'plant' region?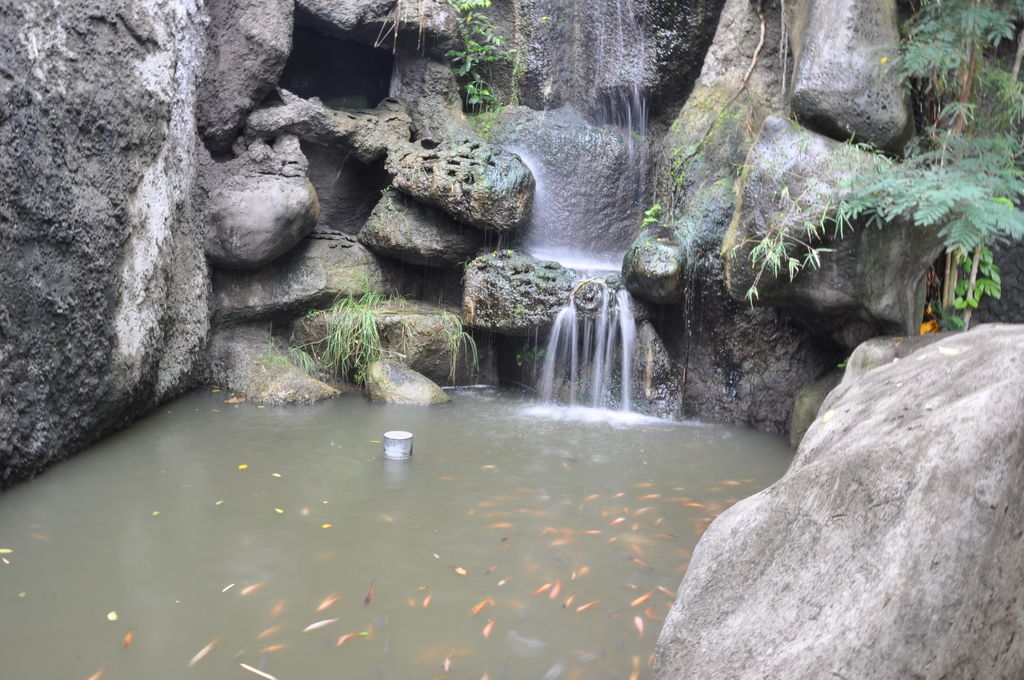
(left=434, top=310, right=481, bottom=383)
